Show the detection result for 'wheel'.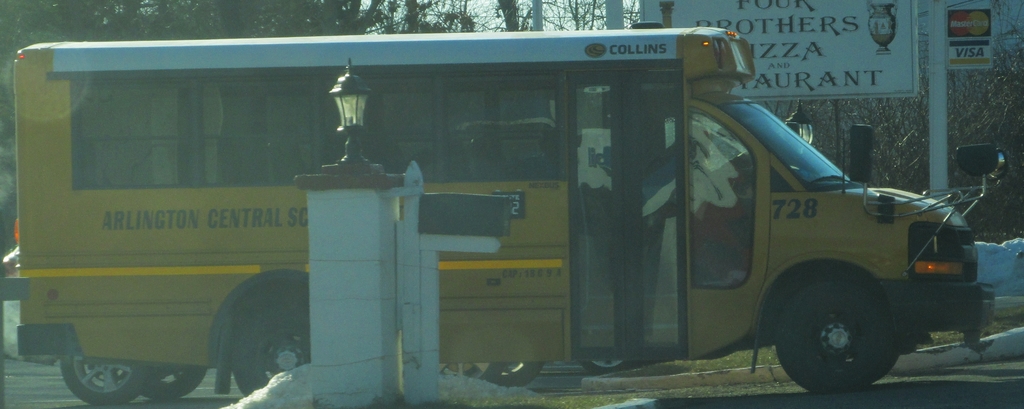
crop(775, 269, 907, 394).
